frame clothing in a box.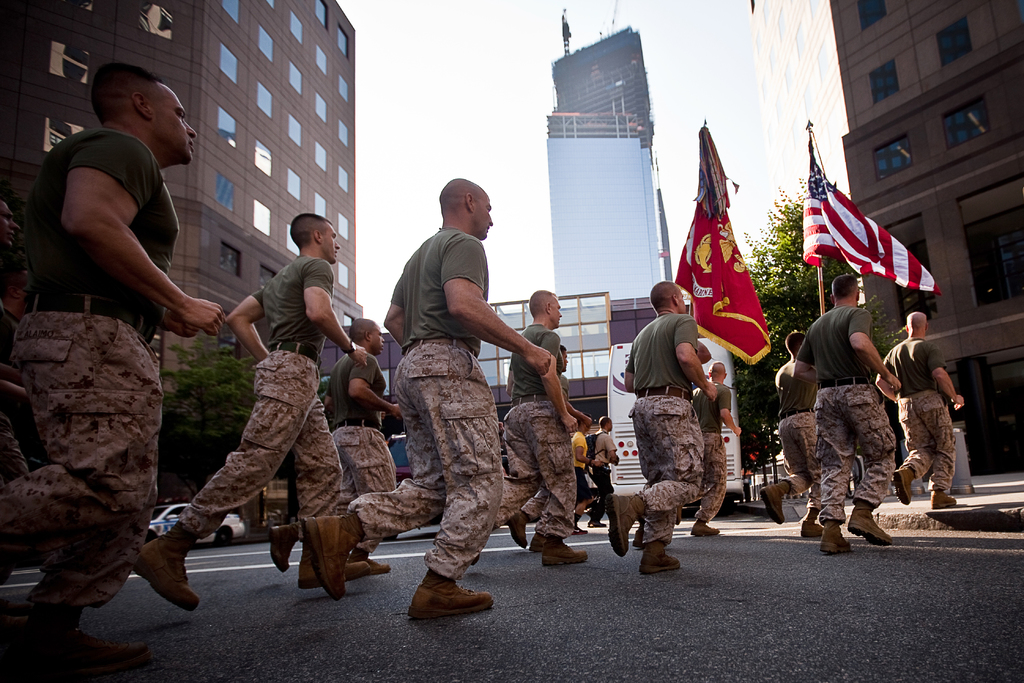
locate(349, 219, 518, 557).
